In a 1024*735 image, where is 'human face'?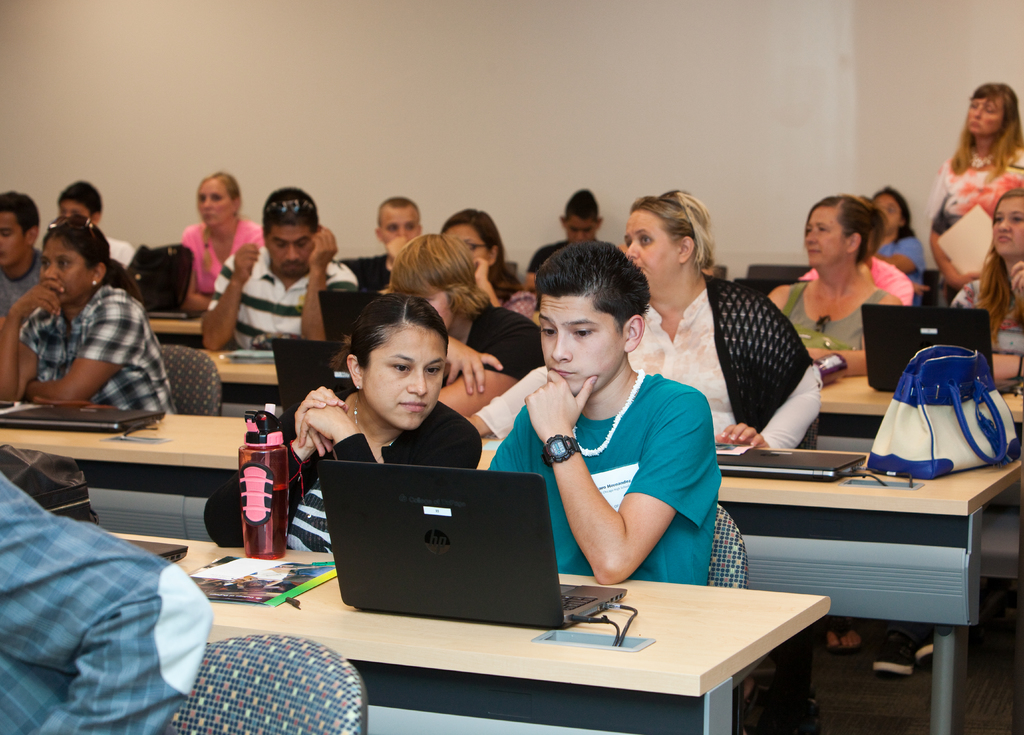
199 178 235 226.
